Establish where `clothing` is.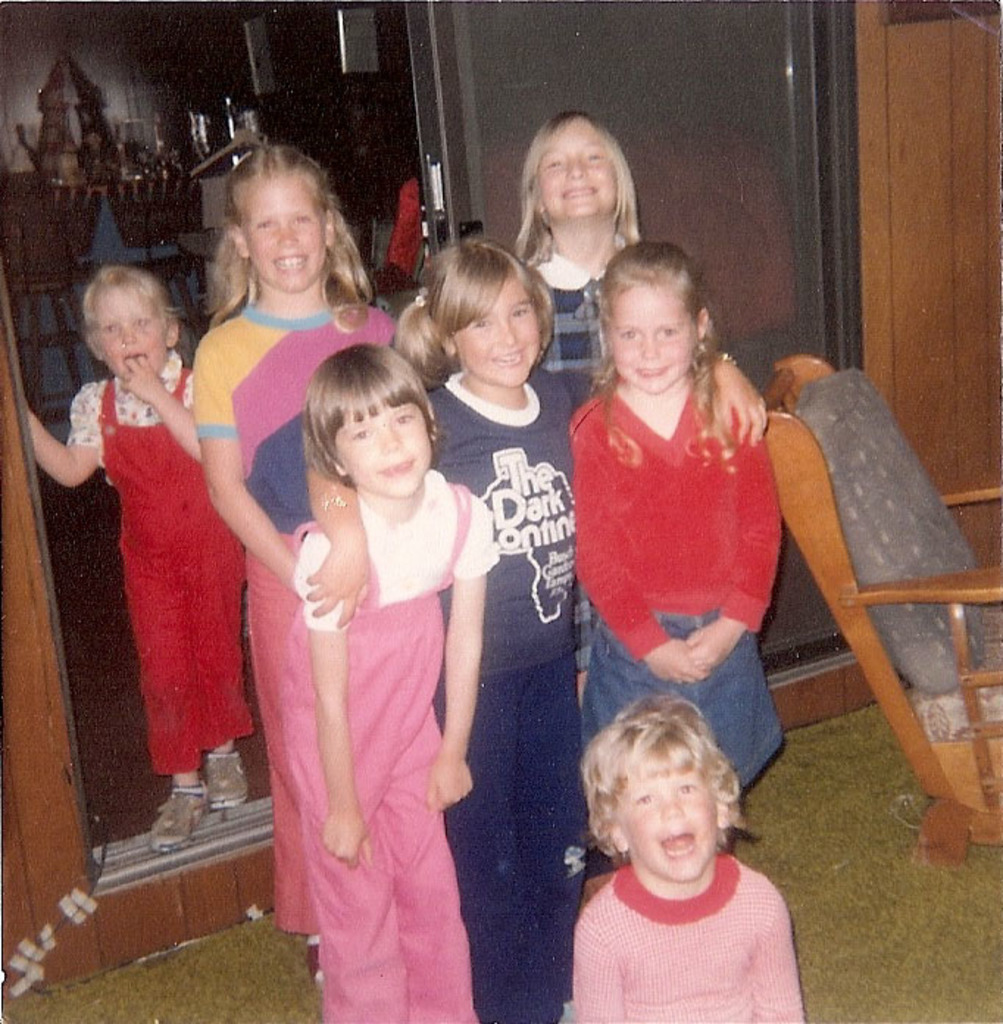
Established at BBox(247, 359, 607, 1023).
